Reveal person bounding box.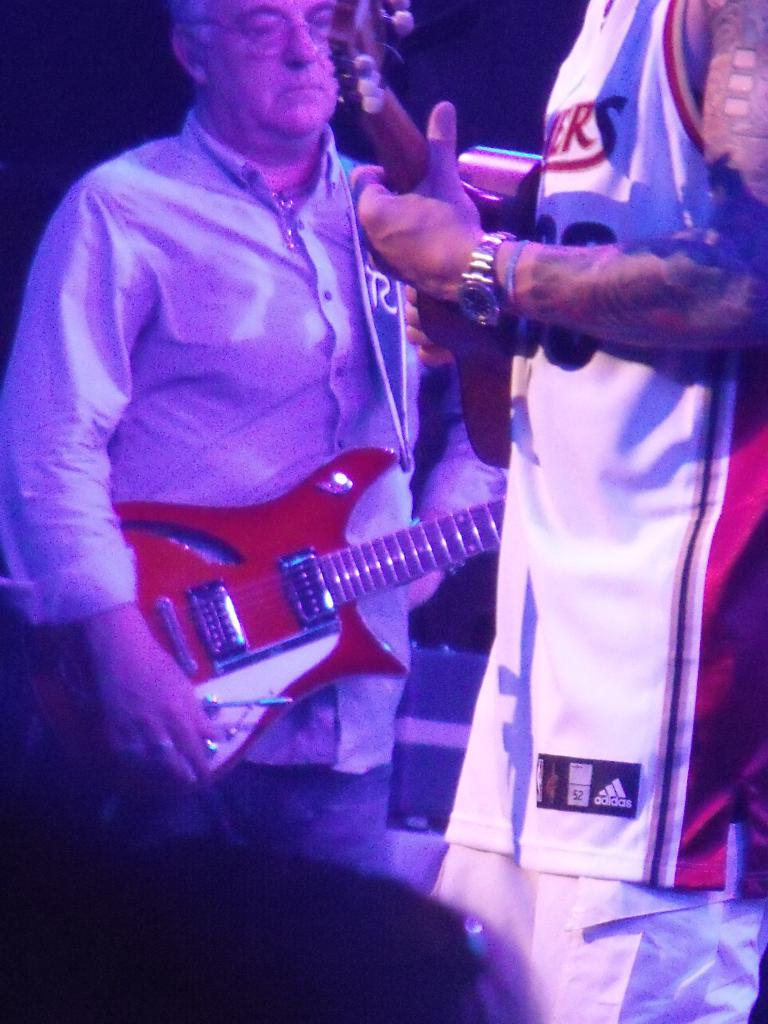
Revealed: 301,12,727,970.
